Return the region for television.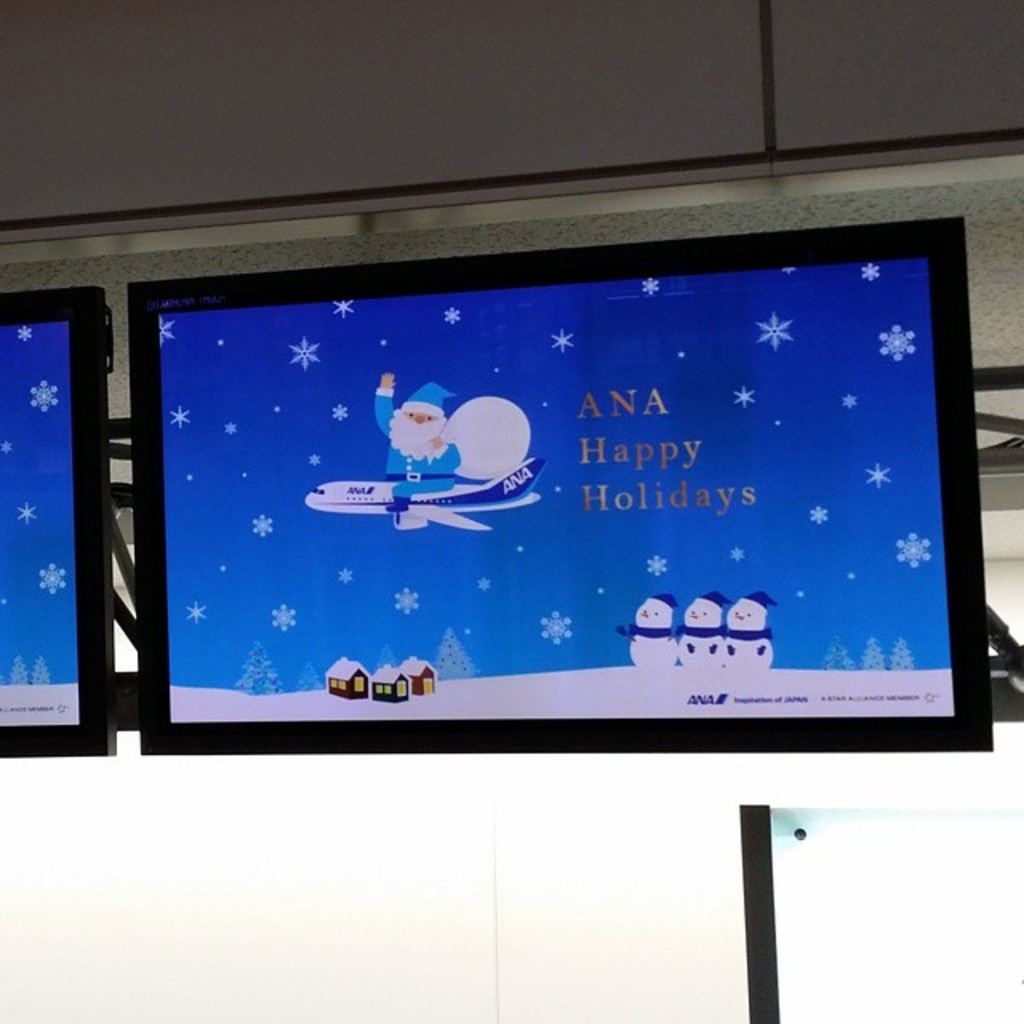
{"x1": 128, "y1": 219, "x2": 992, "y2": 754}.
